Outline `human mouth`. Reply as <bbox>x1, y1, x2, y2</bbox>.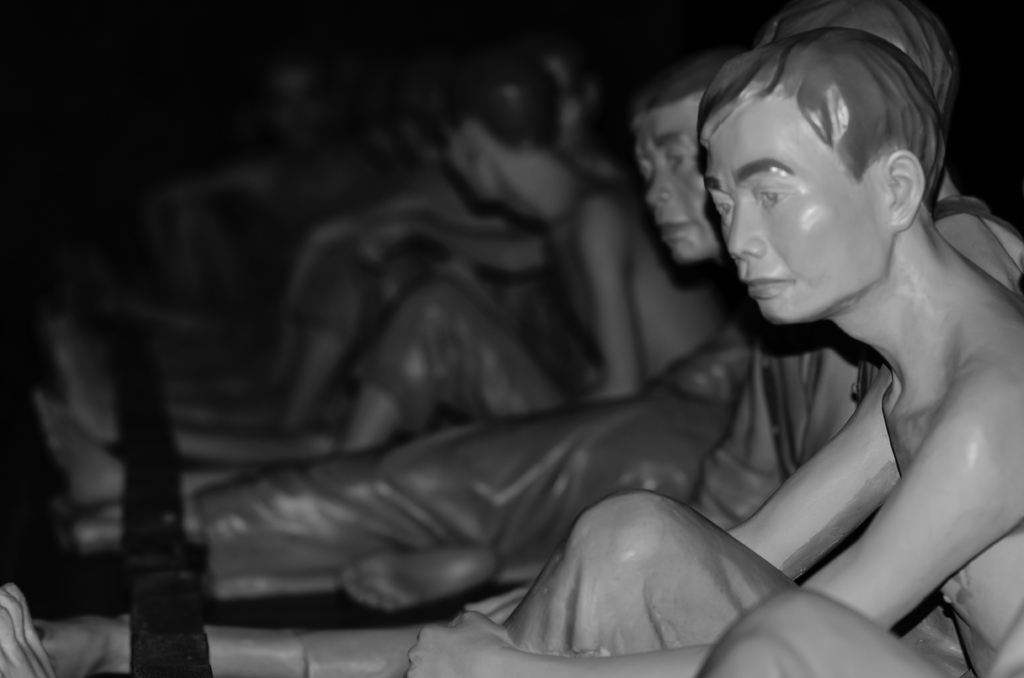
<bbox>652, 211, 692, 238</bbox>.
